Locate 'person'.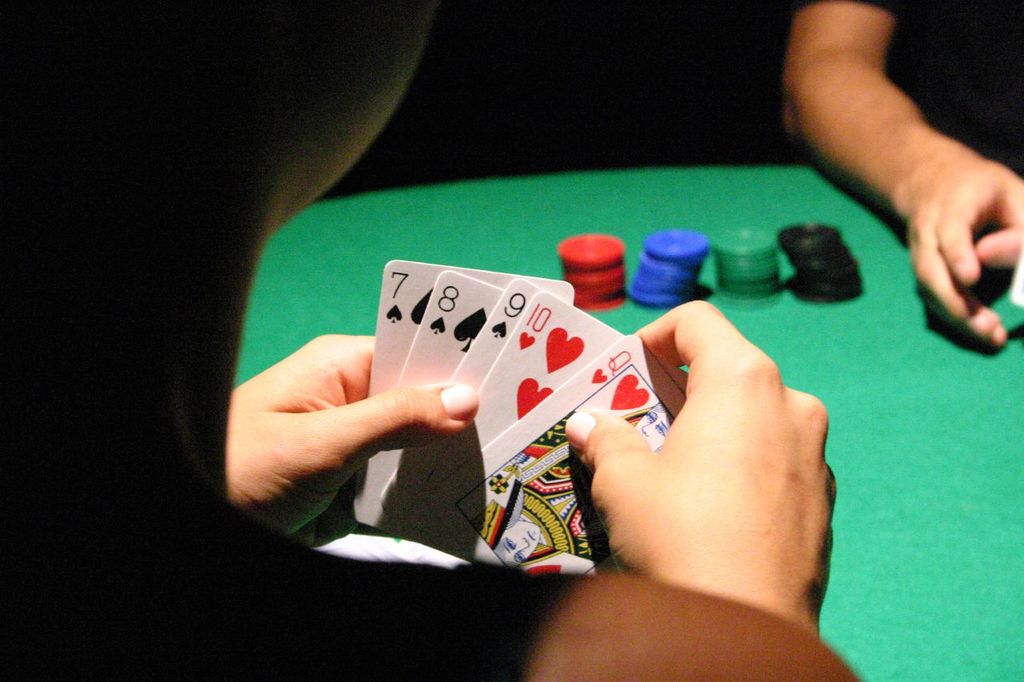
Bounding box: [left=0, top=0, right=870, bottom=681].
